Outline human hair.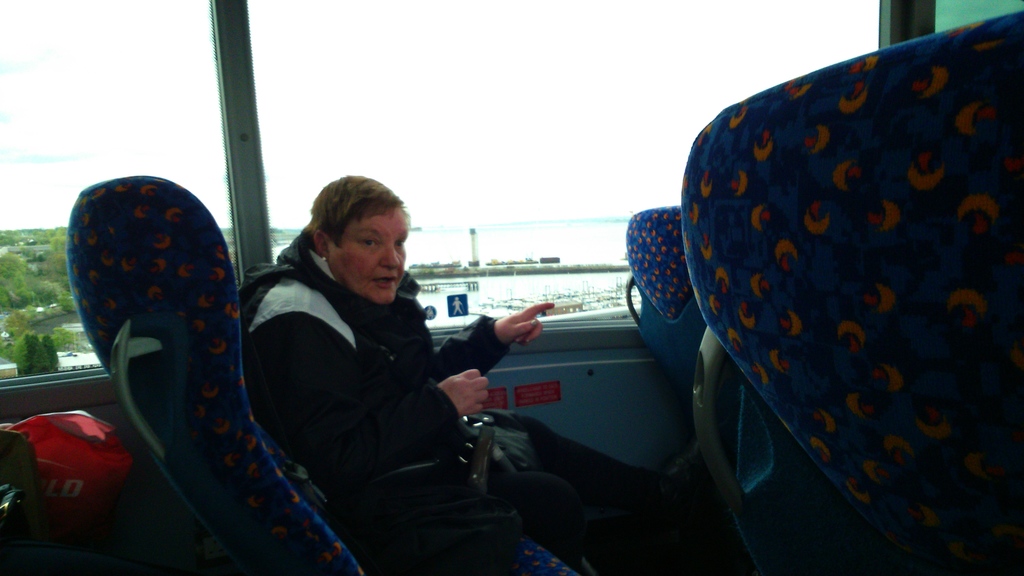
Outline: (302,176,403,251).
